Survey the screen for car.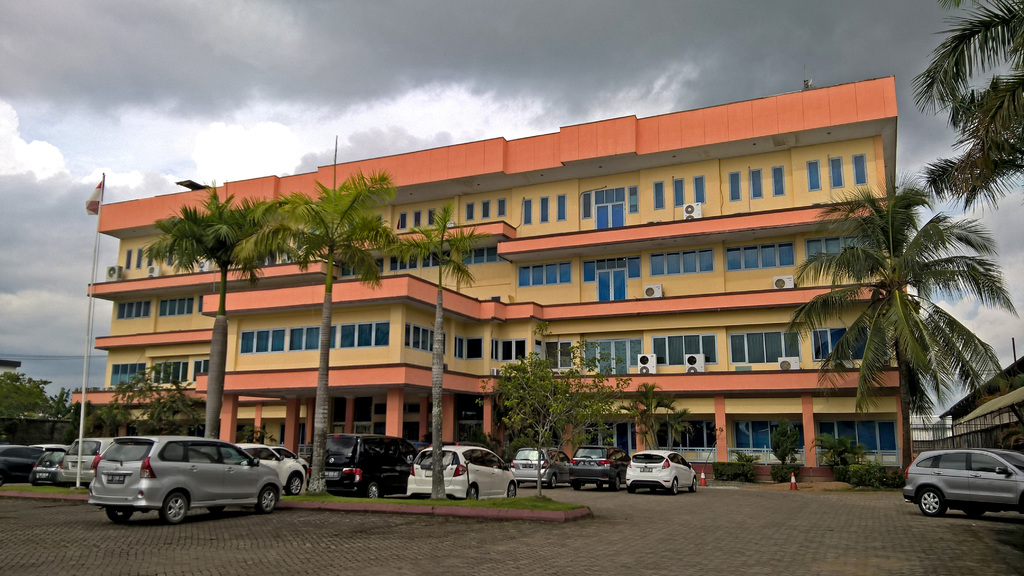
Survey found: left=509, top=448, right=570, bottom=488.
